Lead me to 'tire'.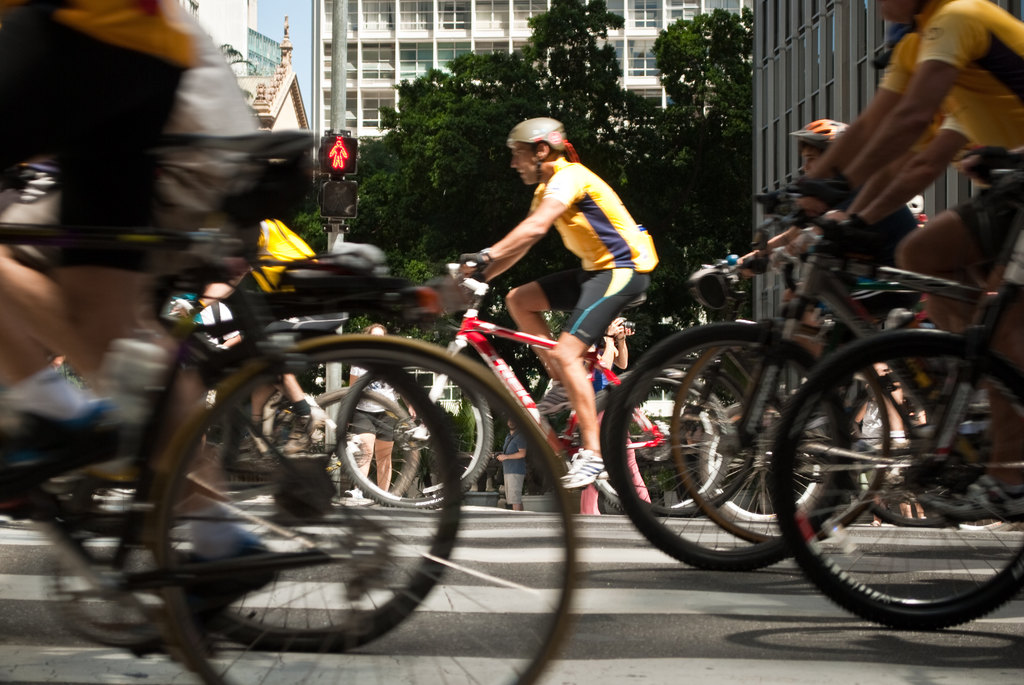
Lead to <region>598, 322, 843, 571</region>.
